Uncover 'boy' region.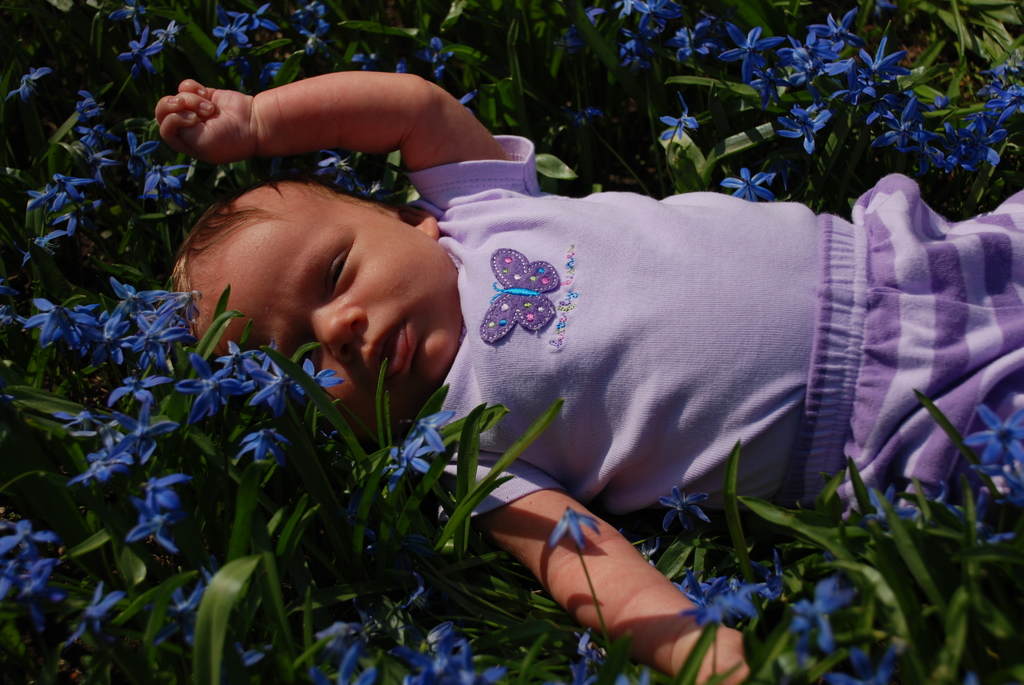
Uncovered: {"x1": 155, "y1": 65, "x2": 1023, "y2": 684}.
